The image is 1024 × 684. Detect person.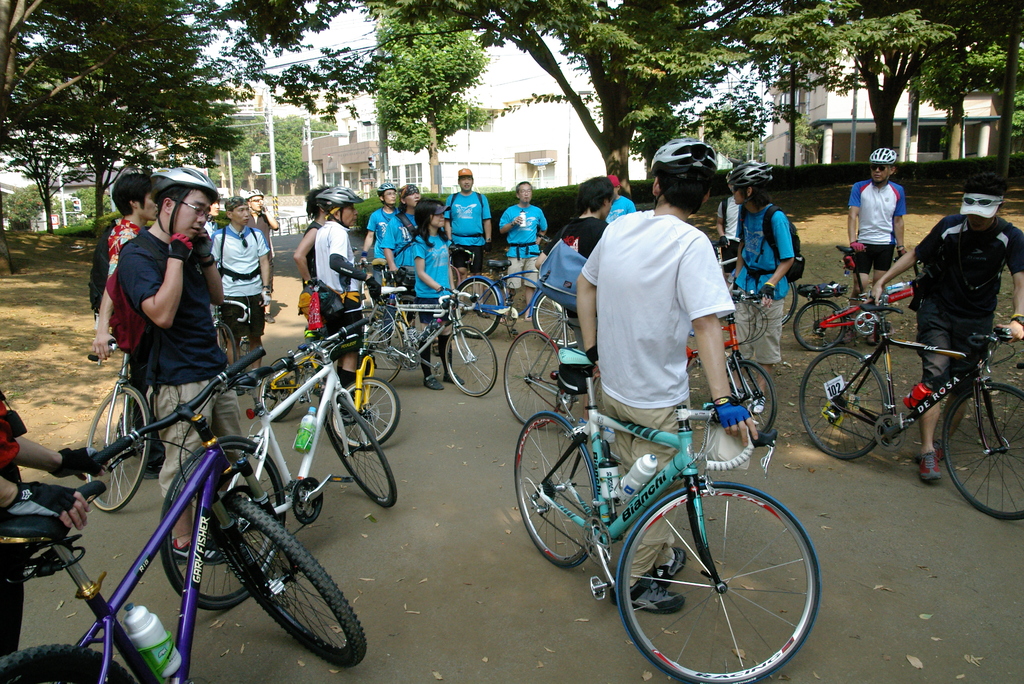
Detection: x1=313 y1=186 x2=365 y2=425.
